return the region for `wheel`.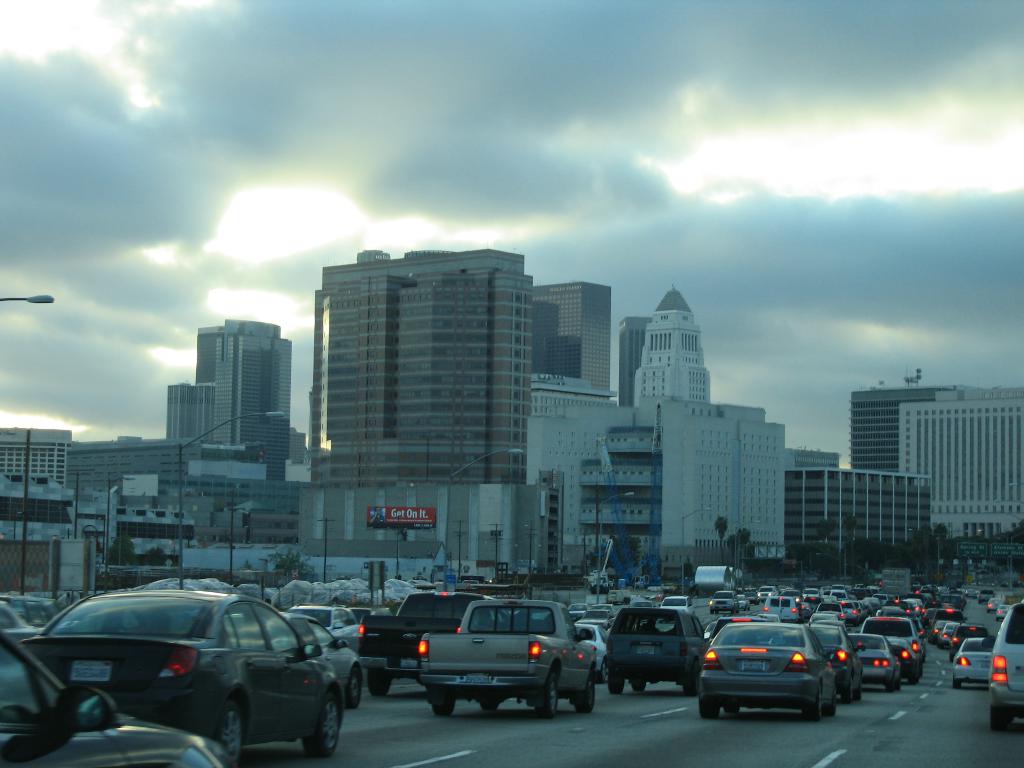
select_region(825, 699, 836, 716).
